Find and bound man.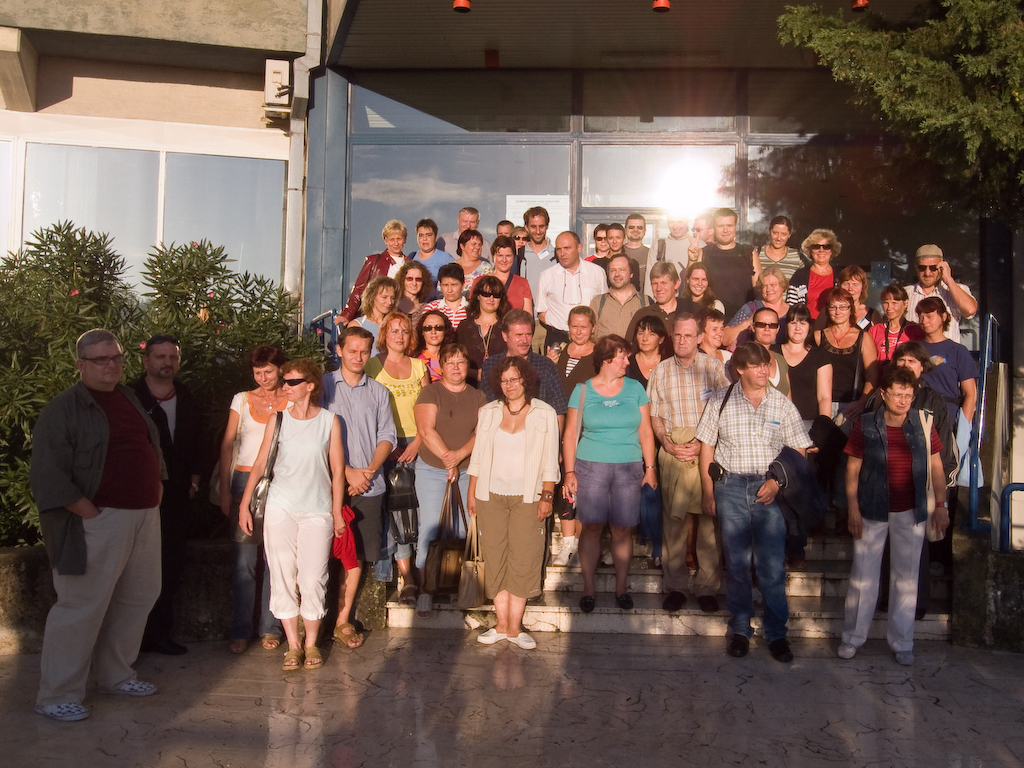
Bound: pyautogui.locateOnScreen(902, 247, 979, 340).
